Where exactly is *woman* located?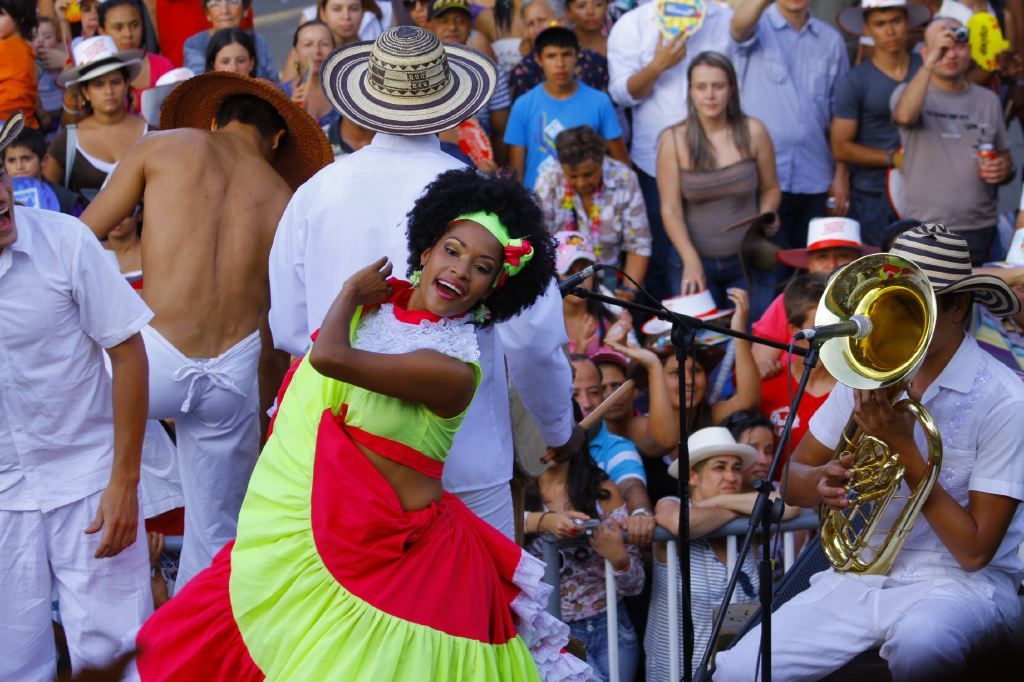
Its bounding box is (638, 44, 795, 311).
